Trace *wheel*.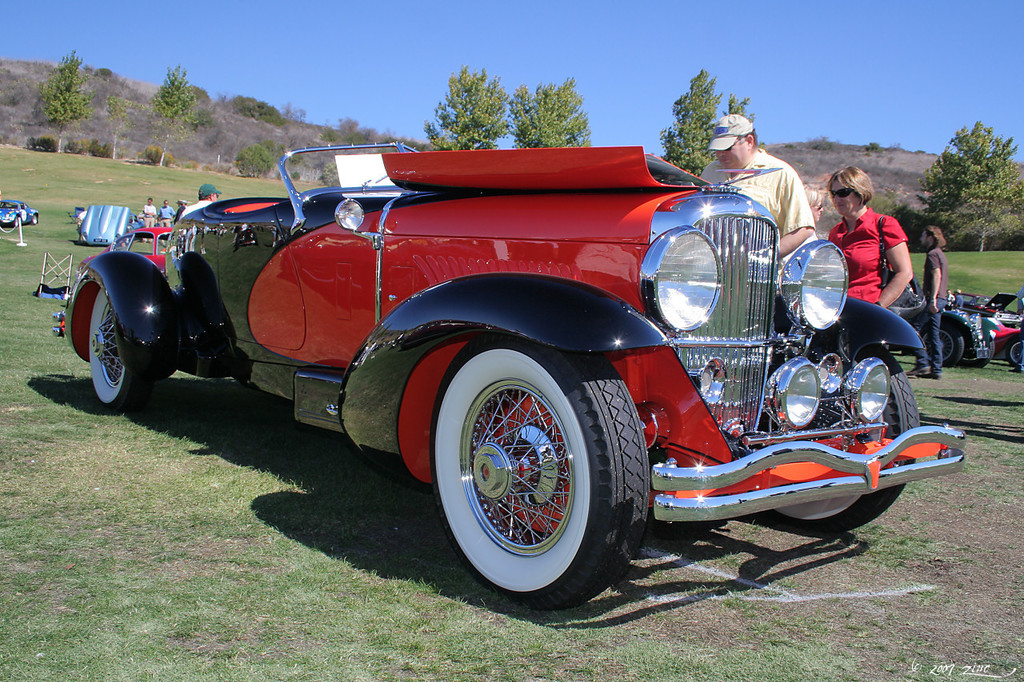
Traced to crop(377, 177, 387, 183).
